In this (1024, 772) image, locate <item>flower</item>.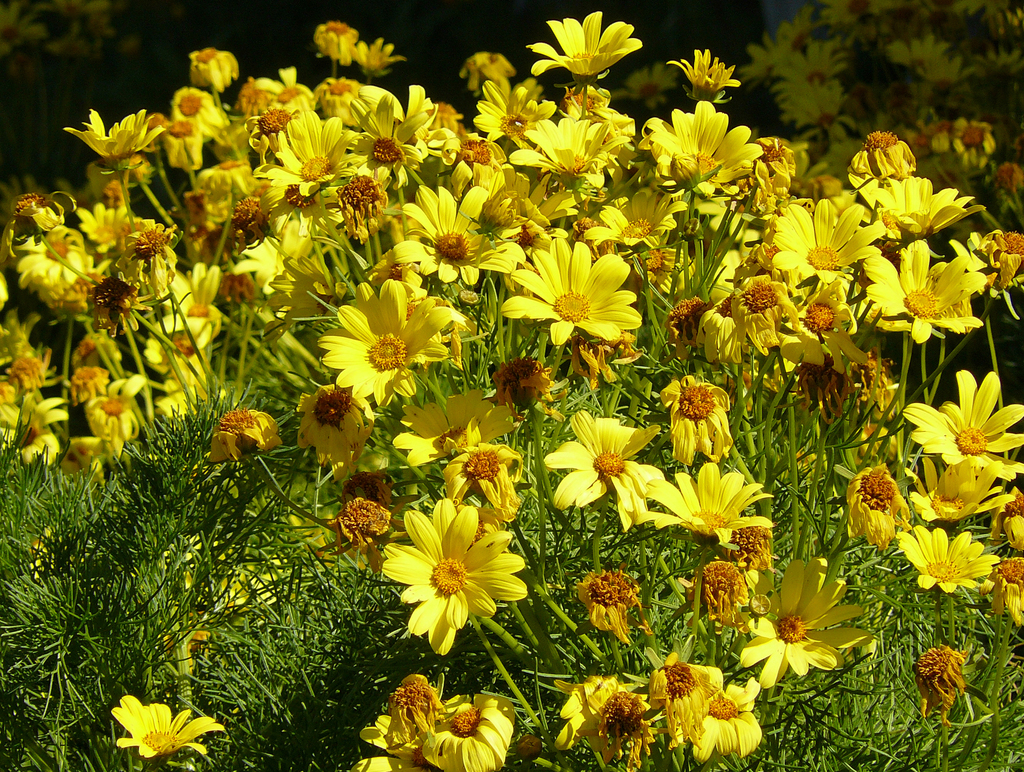
Bounding box: {"x1": 421, "y1": 691, "x2": 511, "y2": 771}.
